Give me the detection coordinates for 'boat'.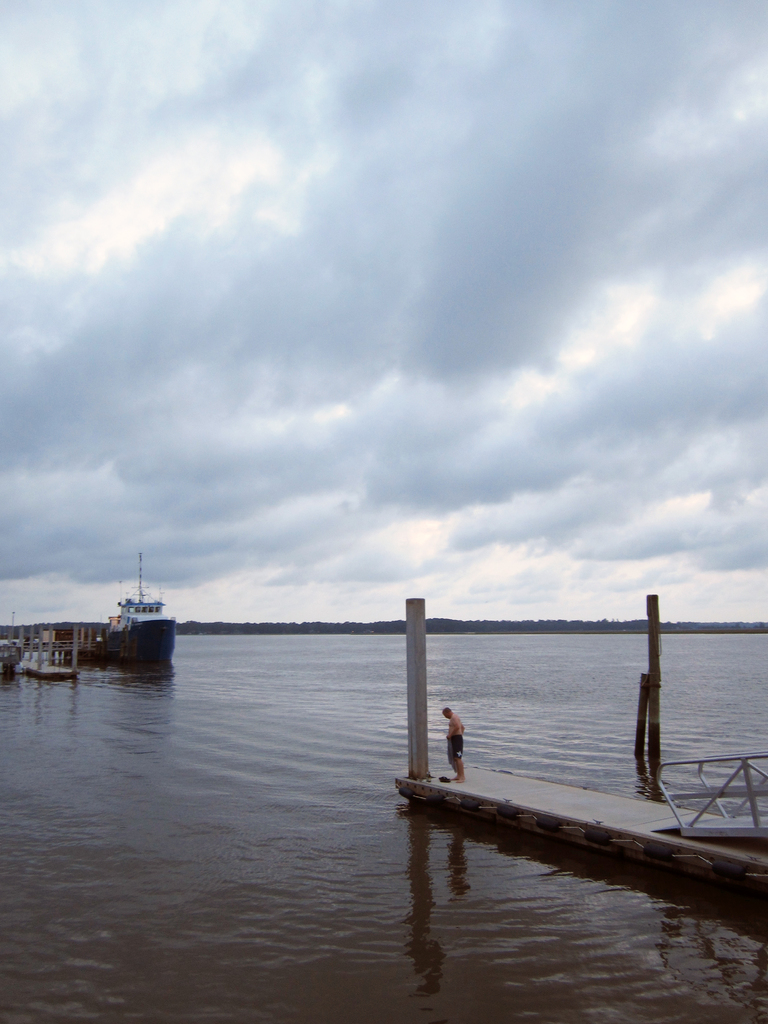
92 554 172 671.
